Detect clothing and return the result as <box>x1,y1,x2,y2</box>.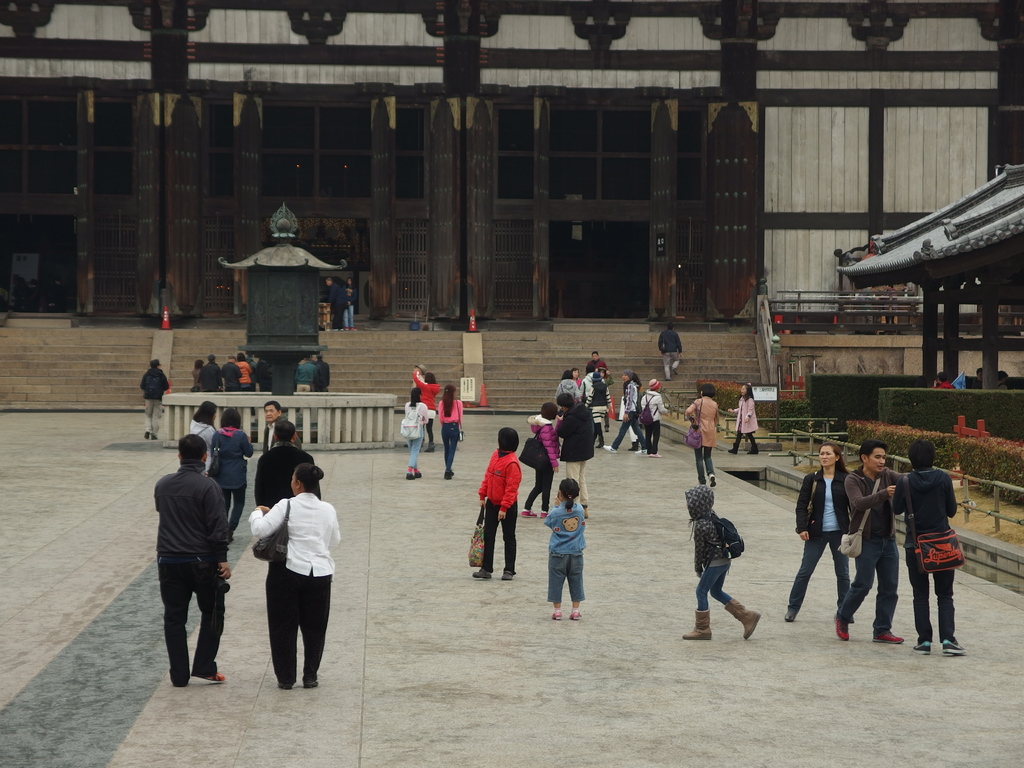
<box>655,322,684,381</box>.
